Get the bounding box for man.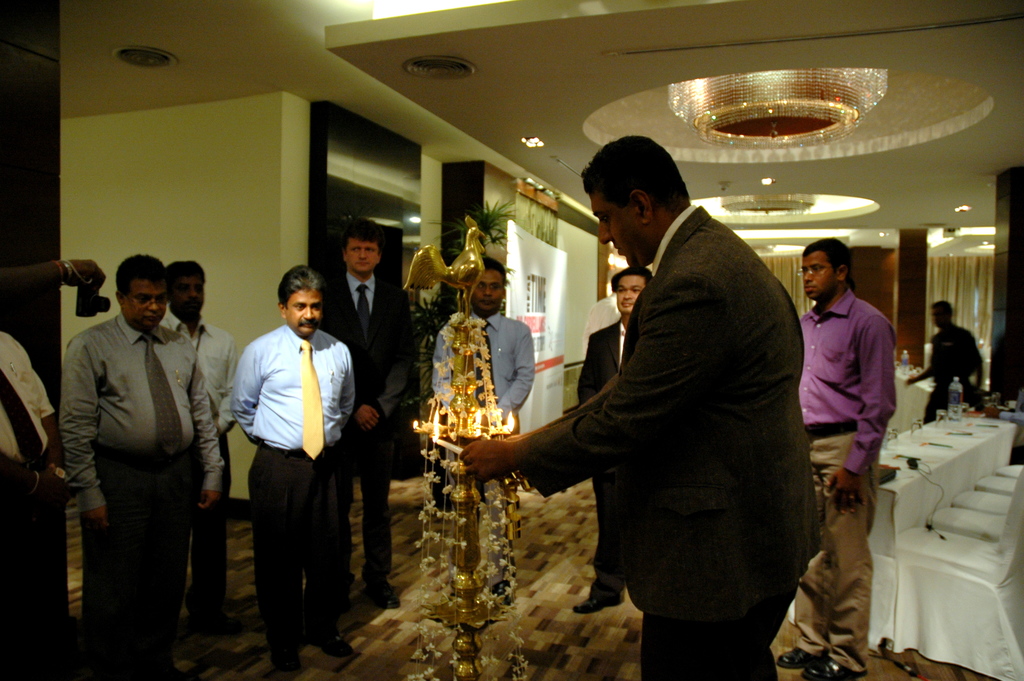
x1=0 y1=324 x2=63 y2=680.
